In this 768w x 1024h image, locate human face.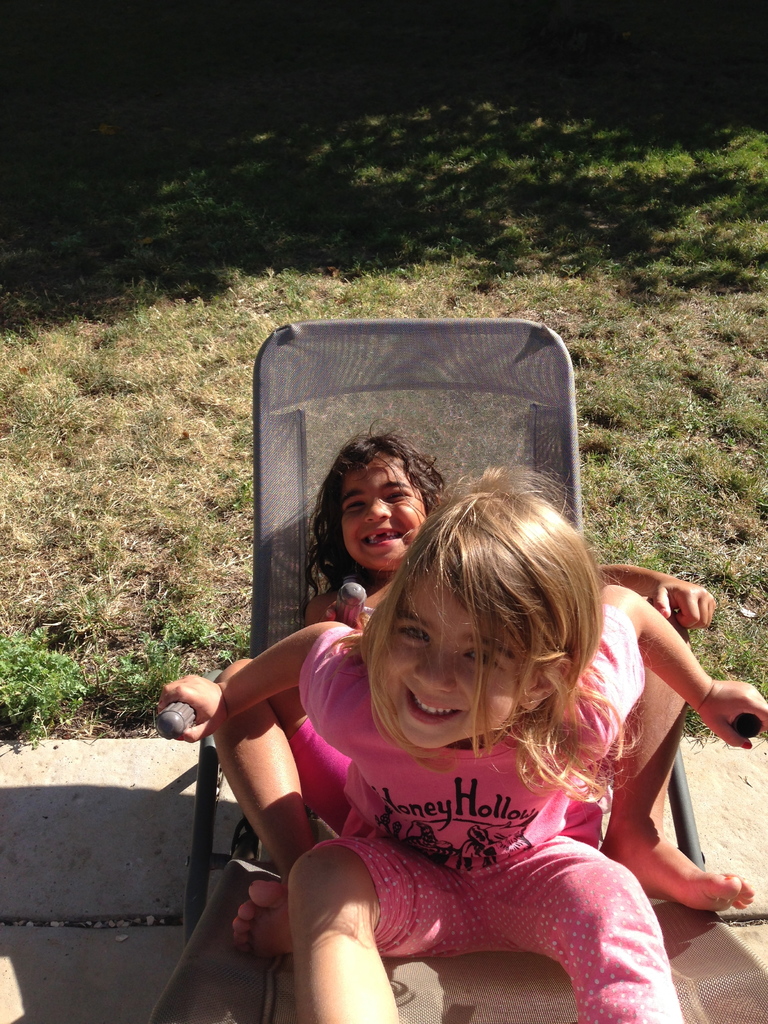
Bounding box: pyautogui.locateOnScreen(334, 442, 429, 569).
